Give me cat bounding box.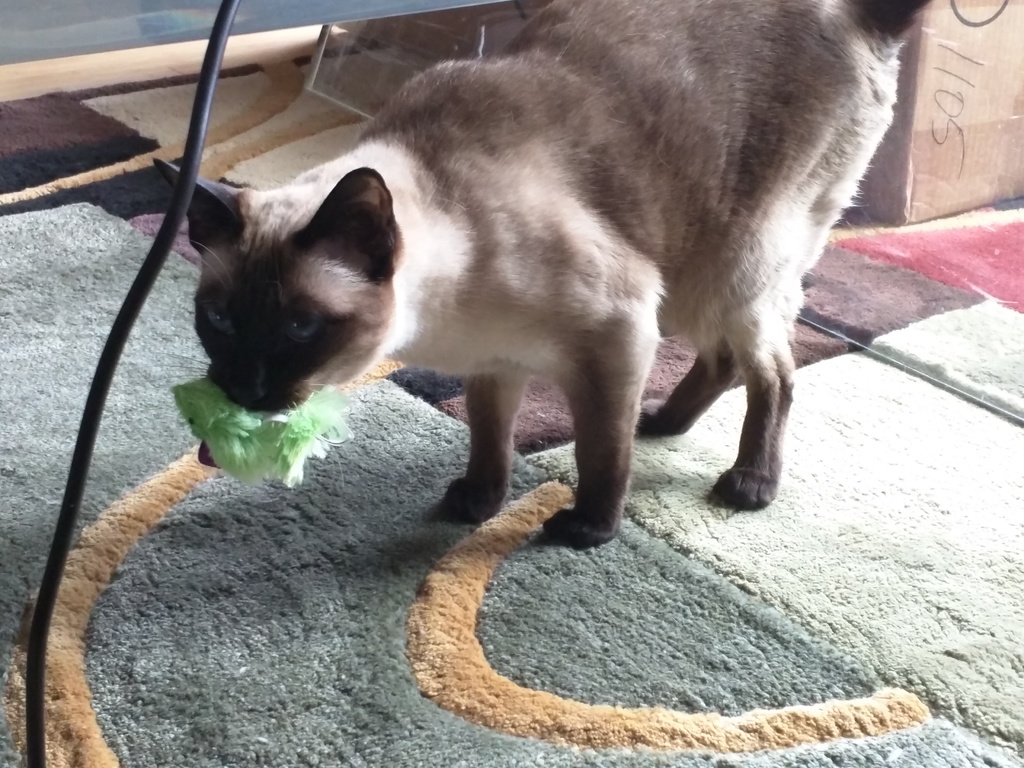
(left=152, top=0, right=932, bottom=554).
